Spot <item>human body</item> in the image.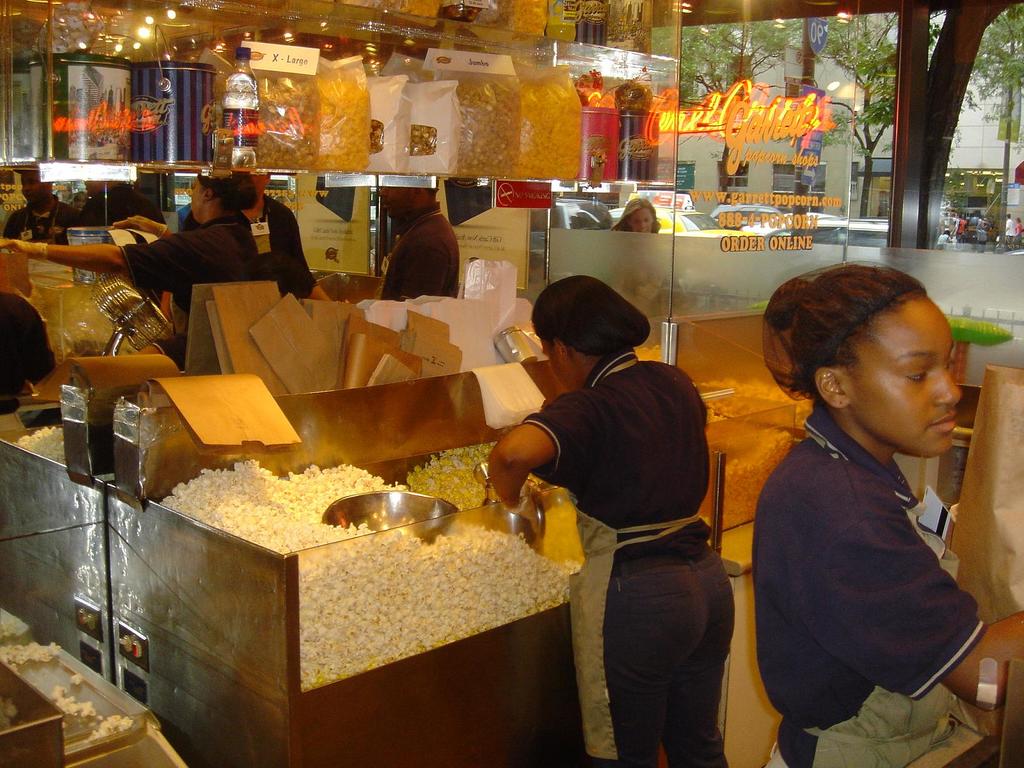
<item>human body</item> found at (0, 165, 90, 244).
